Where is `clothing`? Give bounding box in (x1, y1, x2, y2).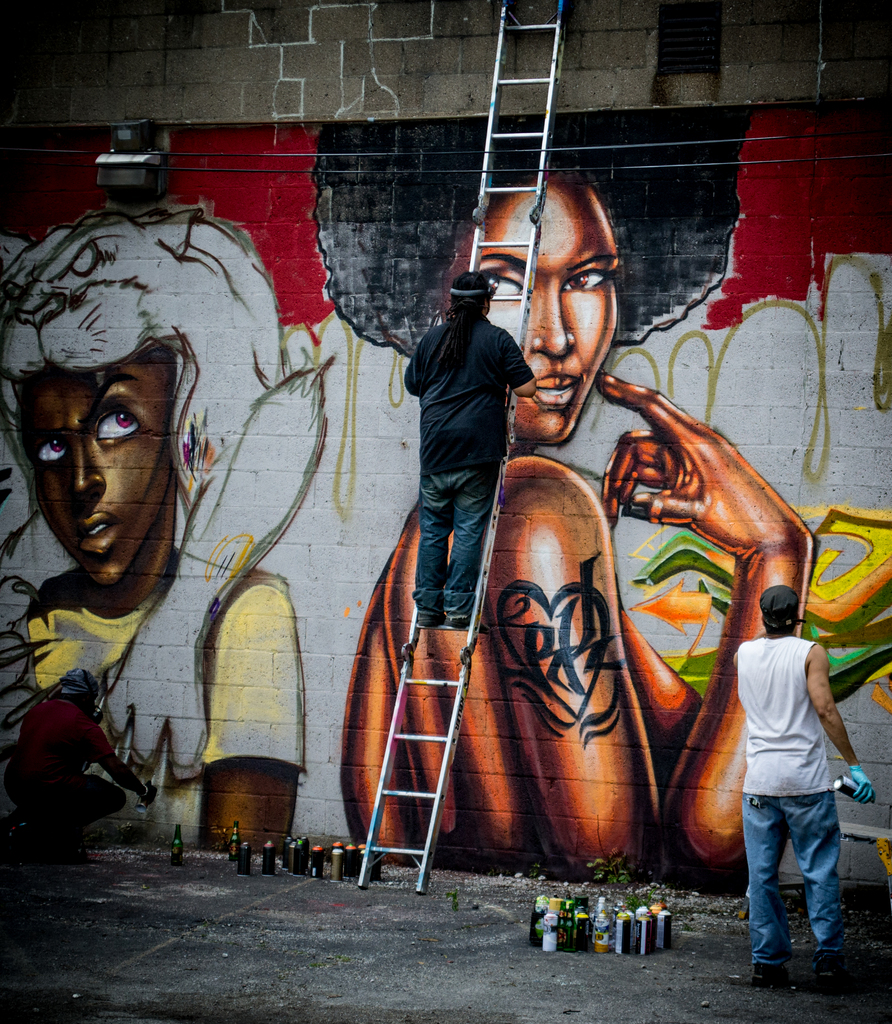
(408, 311, 537, 465).
